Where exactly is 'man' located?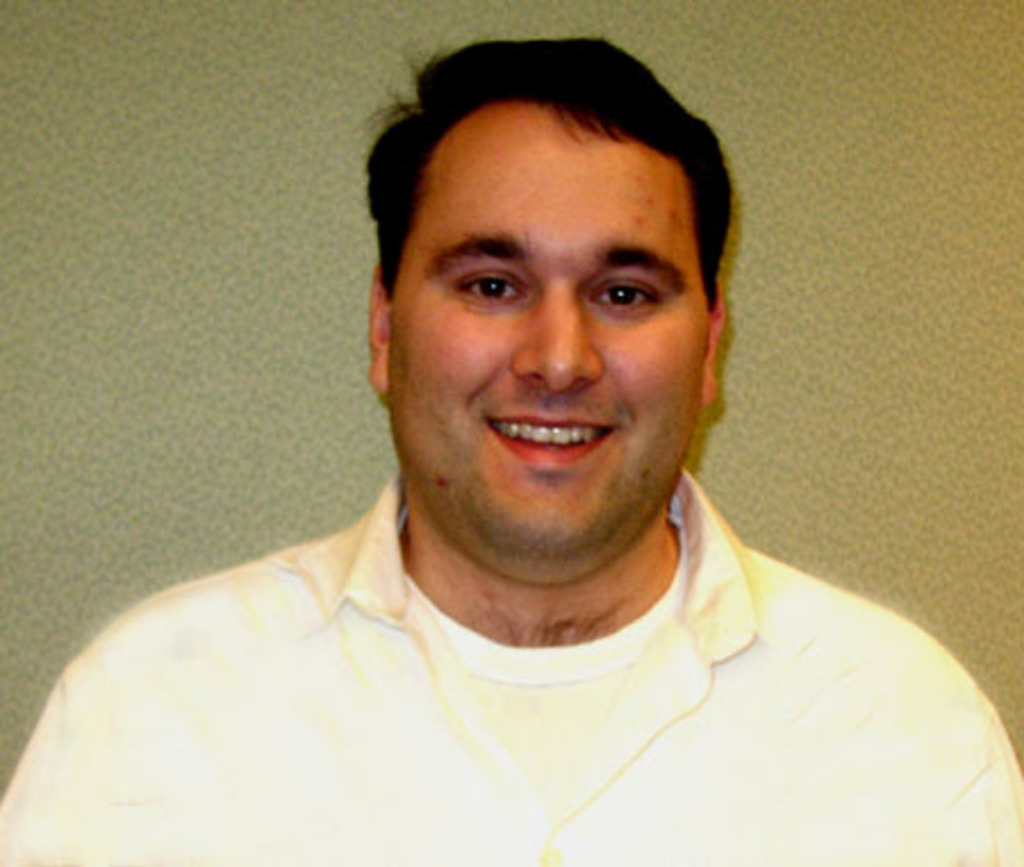
Its bounding box is Rect(0, 32, 1022, 865).
